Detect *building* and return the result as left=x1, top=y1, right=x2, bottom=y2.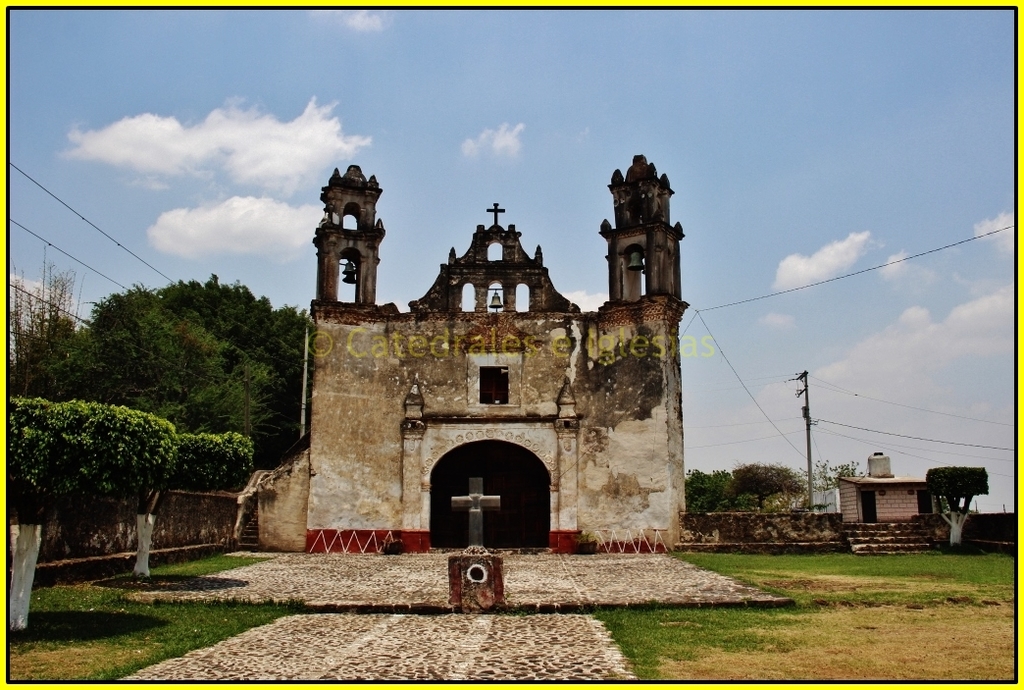
left=308, top=152, right=691, bottom=554.
